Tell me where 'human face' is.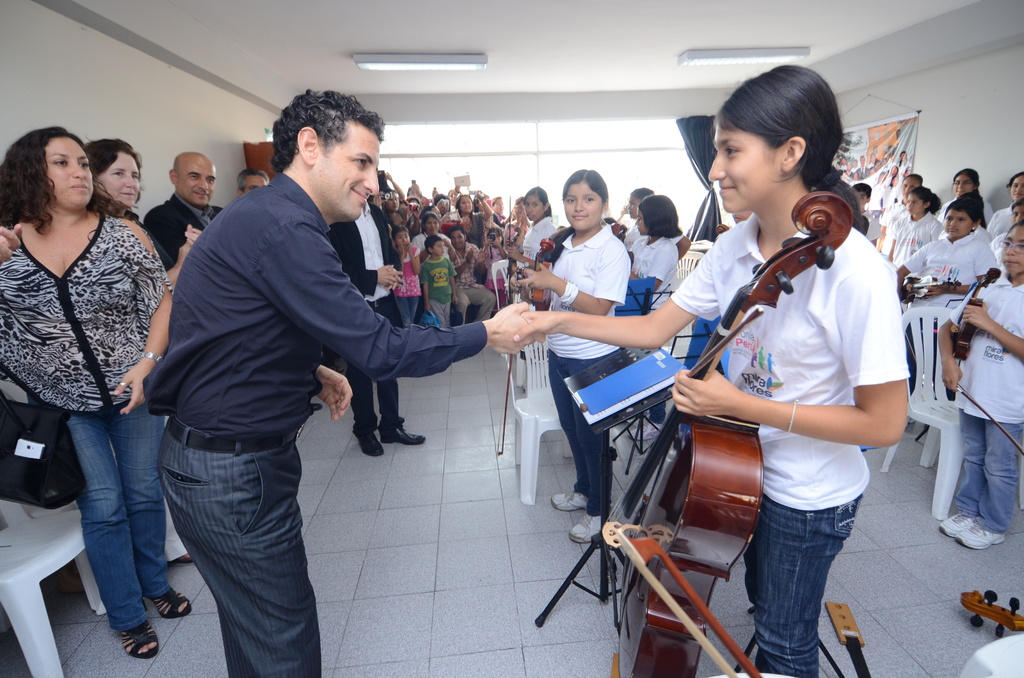
'human face' is at bbox(710, 103, 779, 212).
